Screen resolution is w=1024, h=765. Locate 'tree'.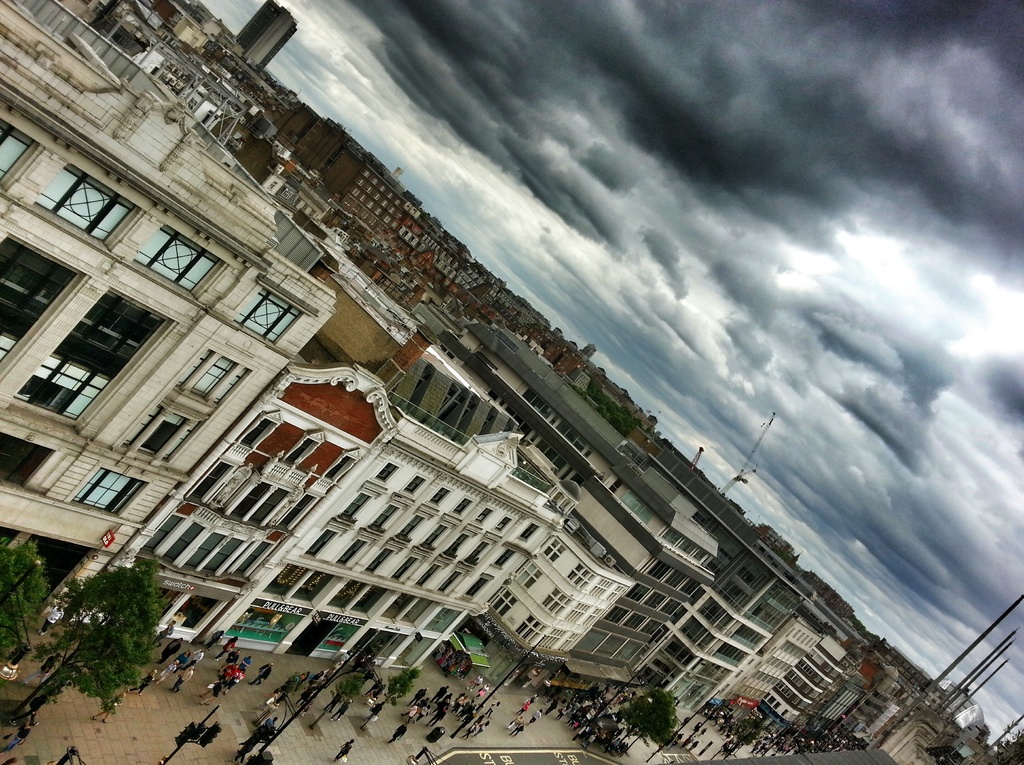
31:558:163:714.
